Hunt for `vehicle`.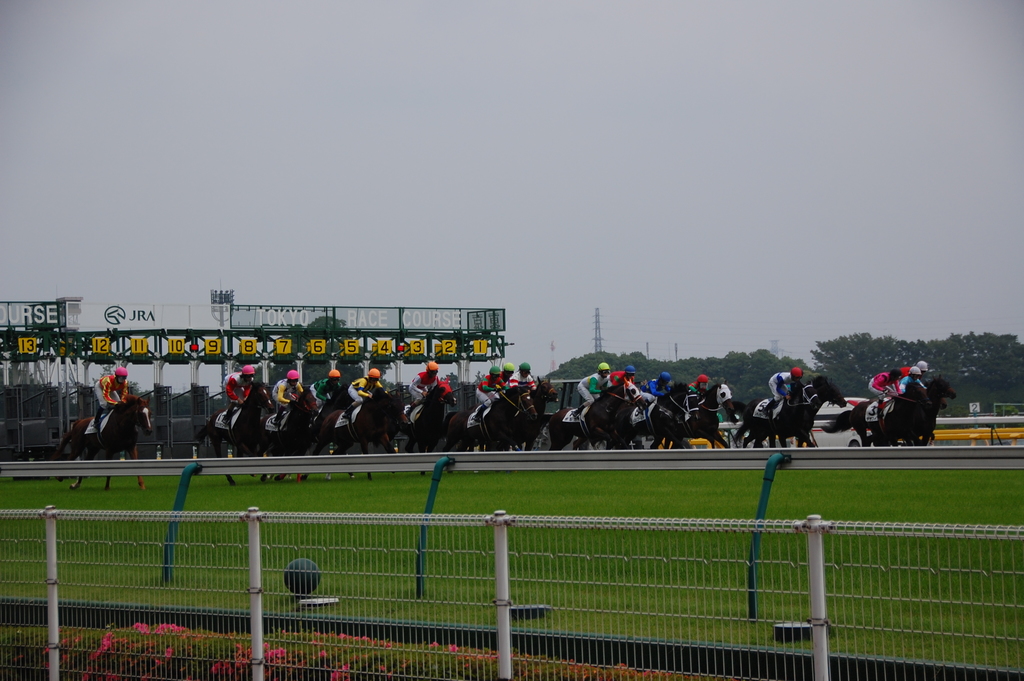
Hunted down at box=[793, 398, 906, 450].
